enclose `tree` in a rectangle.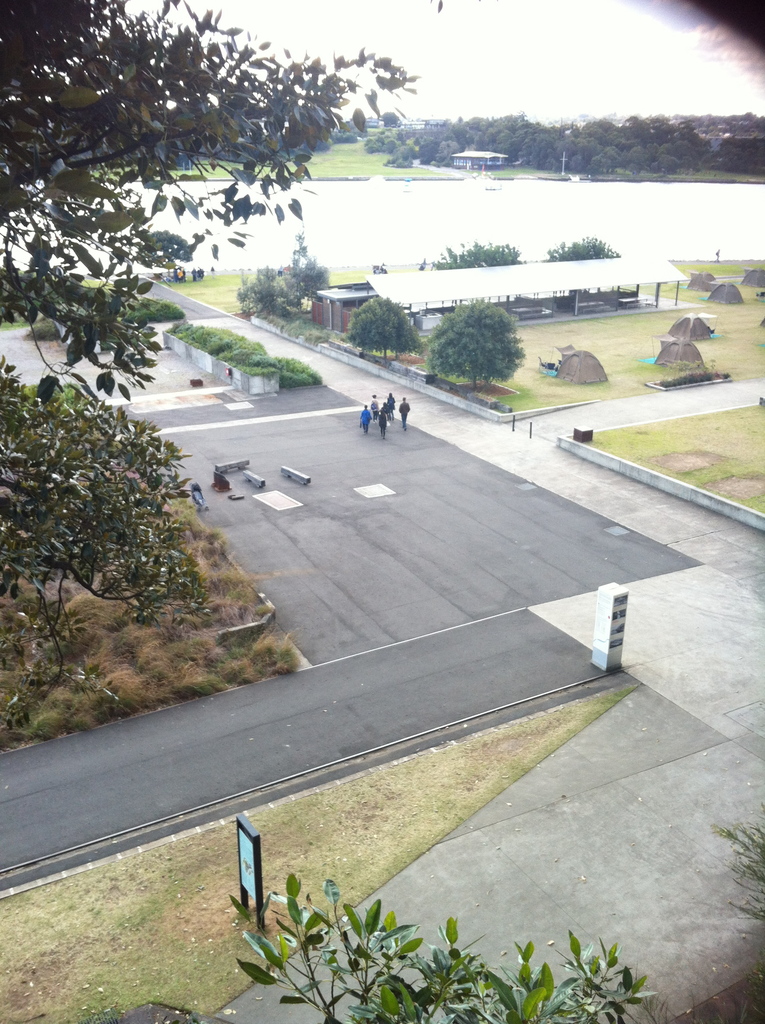
Rect(0, 0, 430, 400).
